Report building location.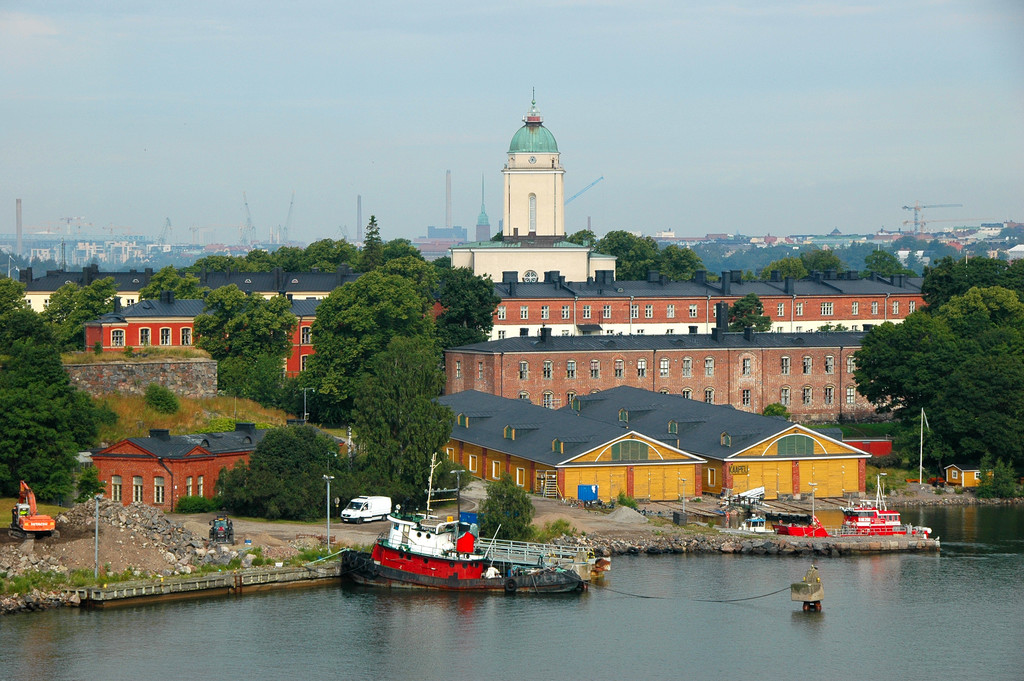
Report: {"left": 477, "top": 265, "right": 927, "bottom": 343}.
